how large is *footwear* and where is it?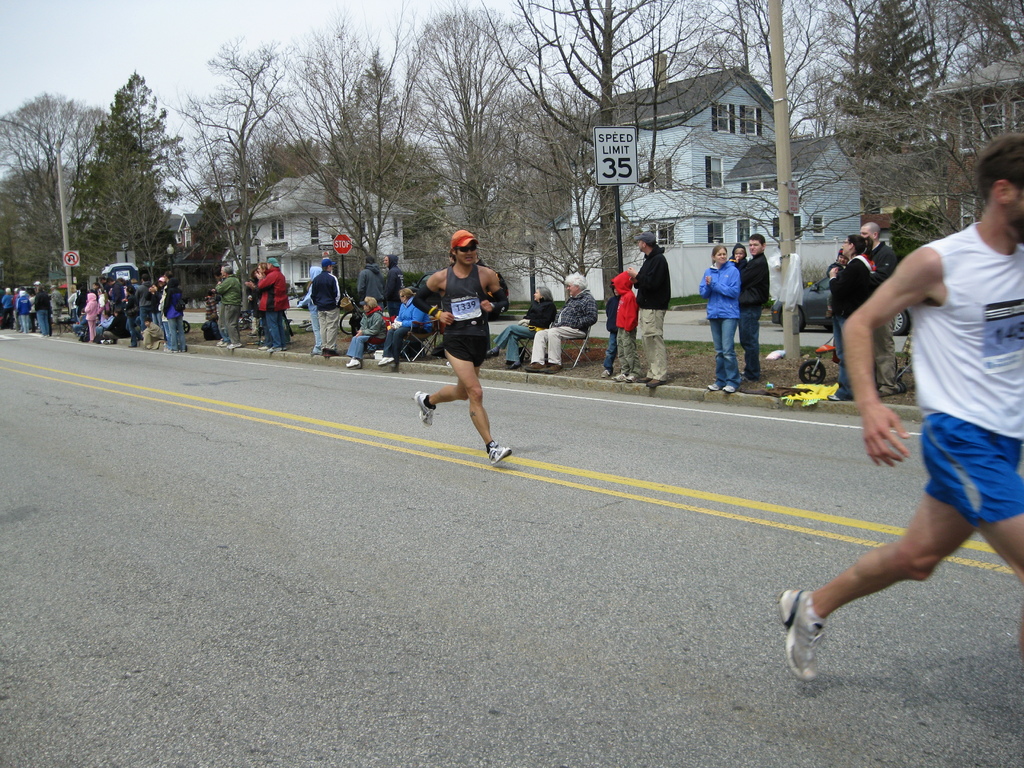
Bounding box: Rect(640, 378, 659, 384).
